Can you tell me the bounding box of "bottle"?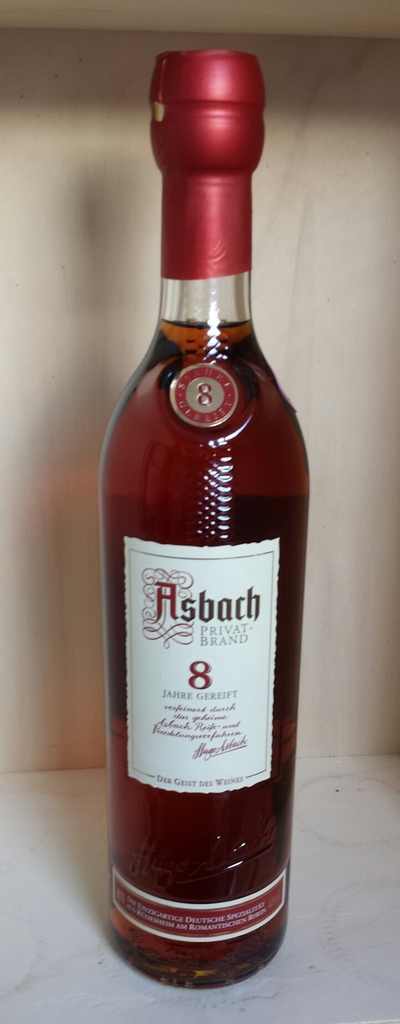
99:63:303:1023.
